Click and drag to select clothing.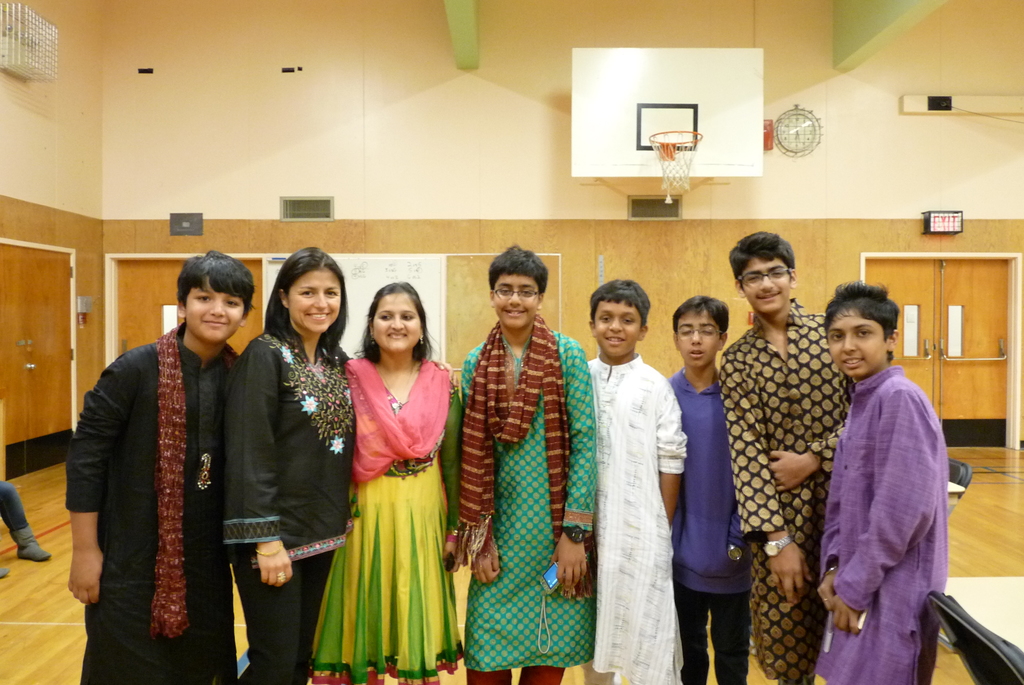
Selection: 216/331/355/684.
